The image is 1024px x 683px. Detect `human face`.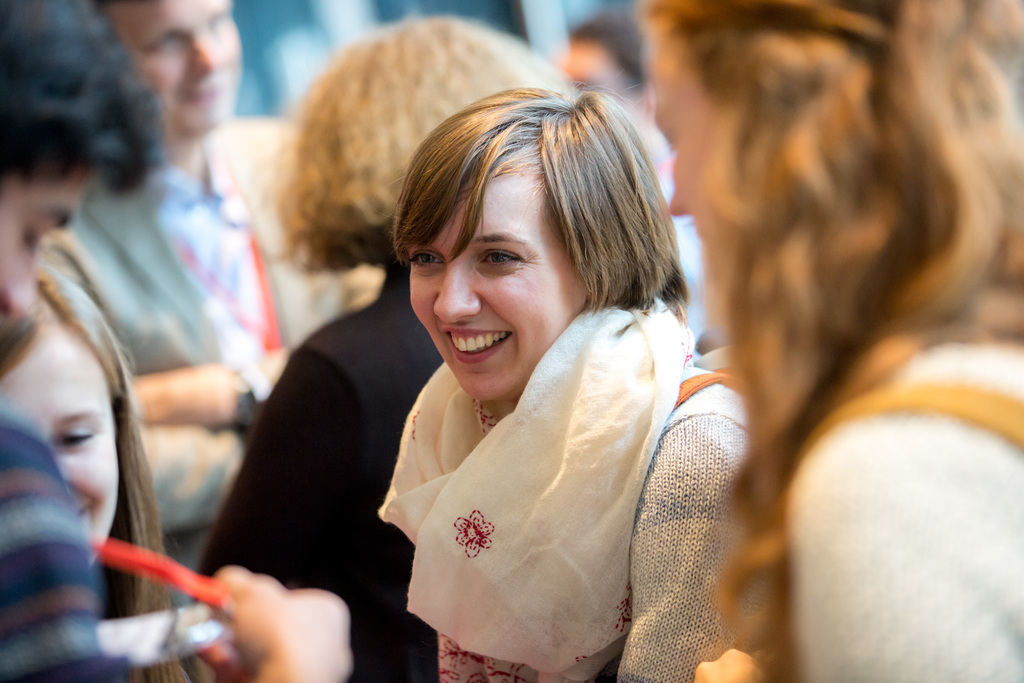
Detection: bbox(0, 324, 118, 567).
